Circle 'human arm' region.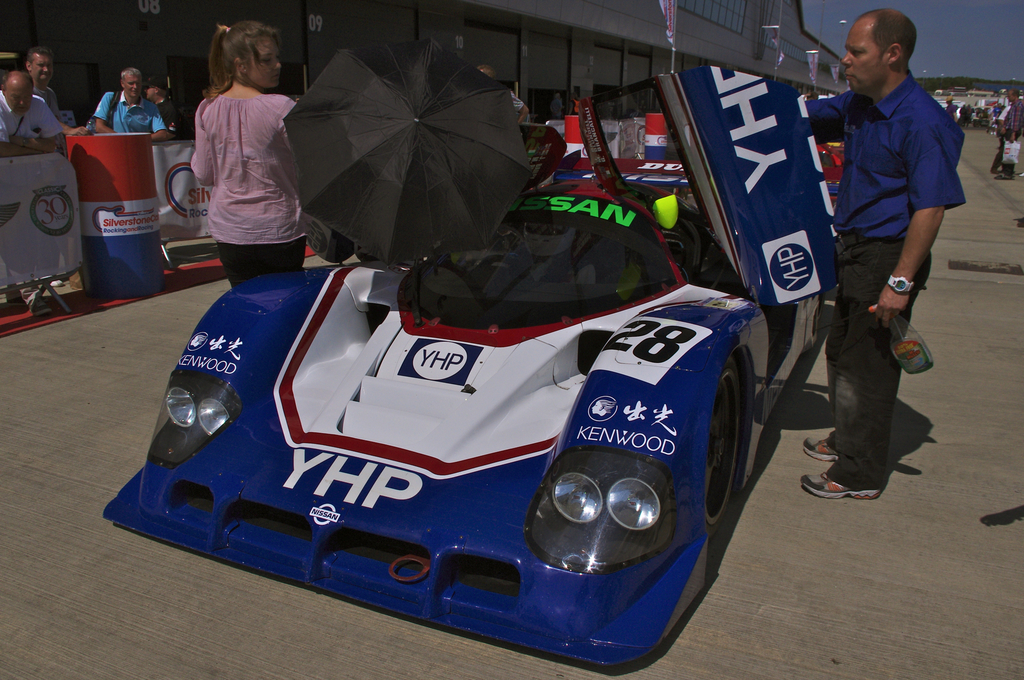
Region: left=93, top=93, right=116, bottom=135.
